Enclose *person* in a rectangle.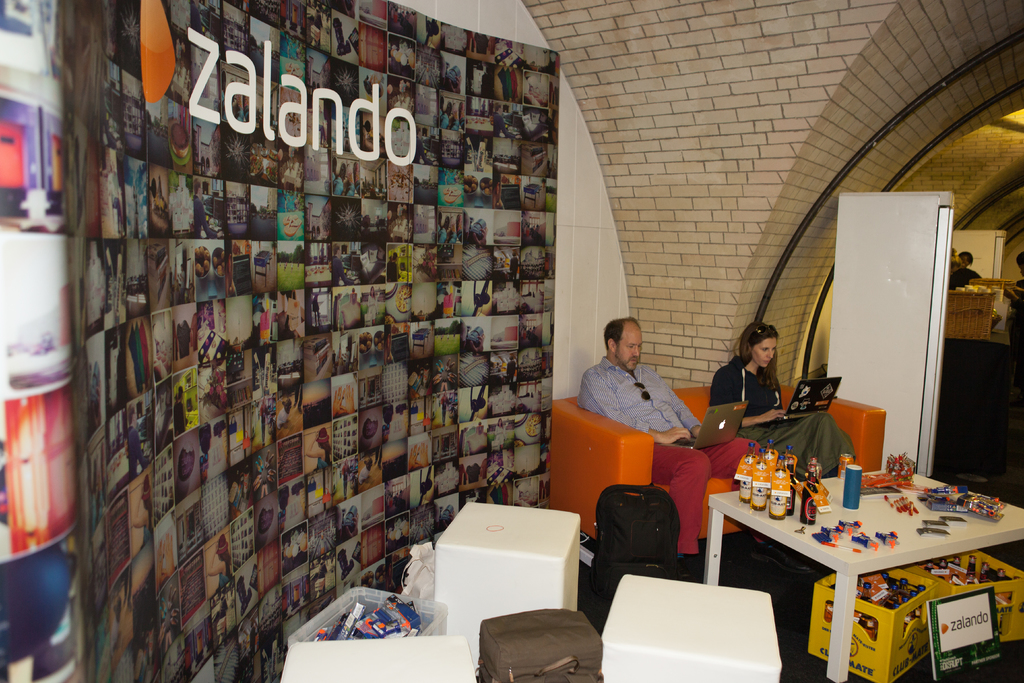
1005:256:1023:353.
